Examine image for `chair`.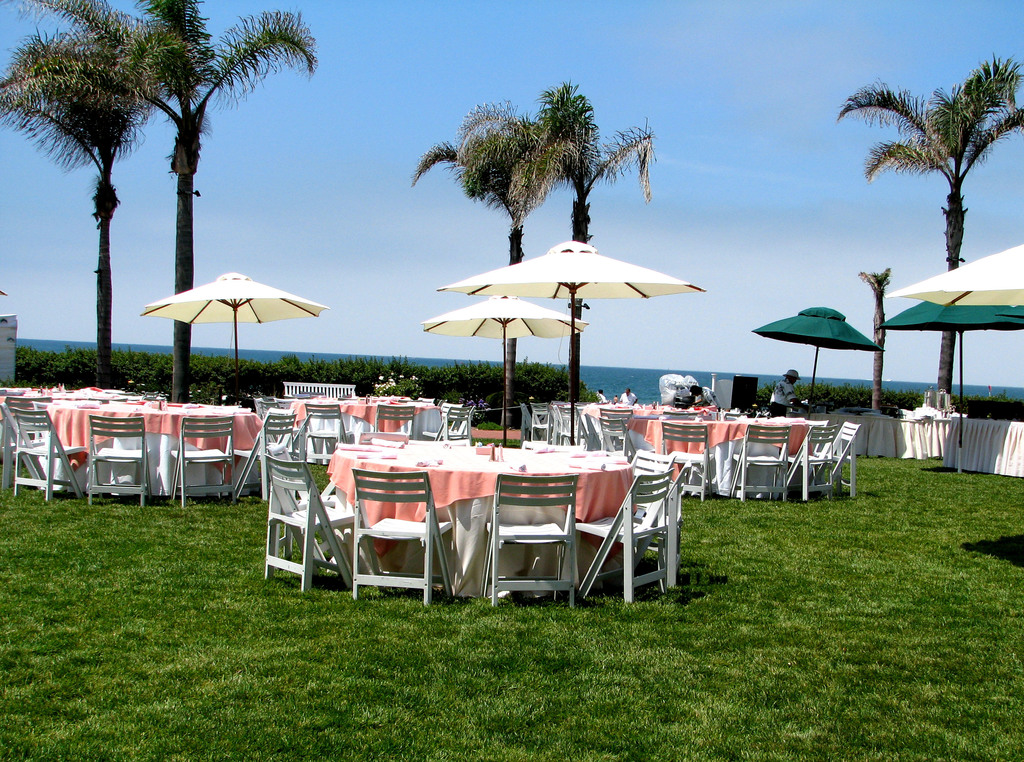
Examination result: left=621, top=448, right=678, bottom=591.
